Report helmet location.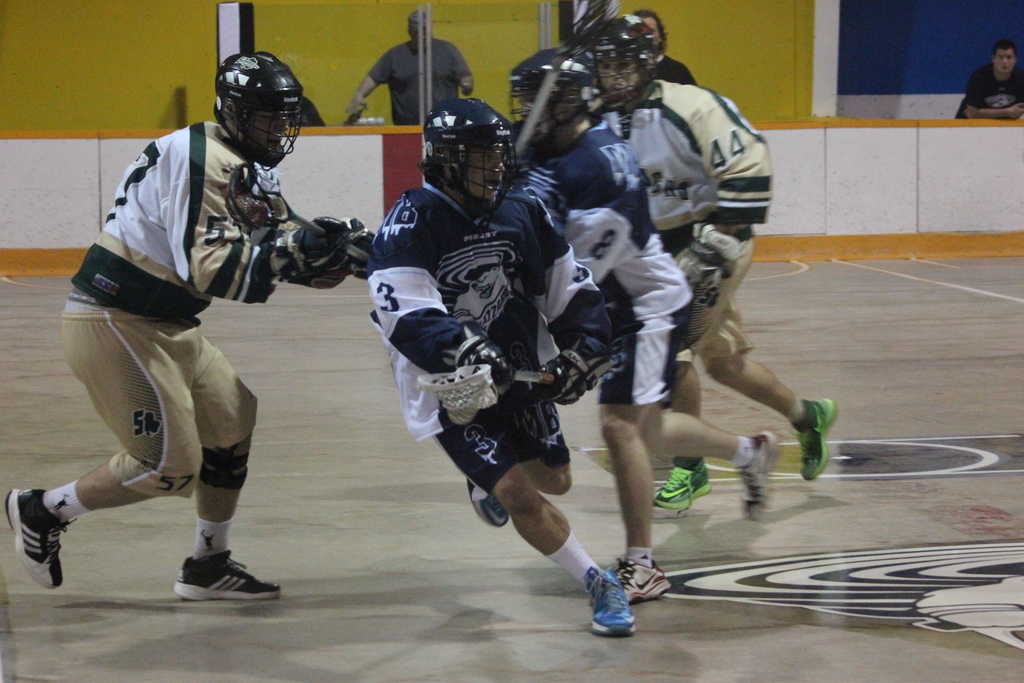
Report: [x1=196, y1=51, x2=299, y2=154].
